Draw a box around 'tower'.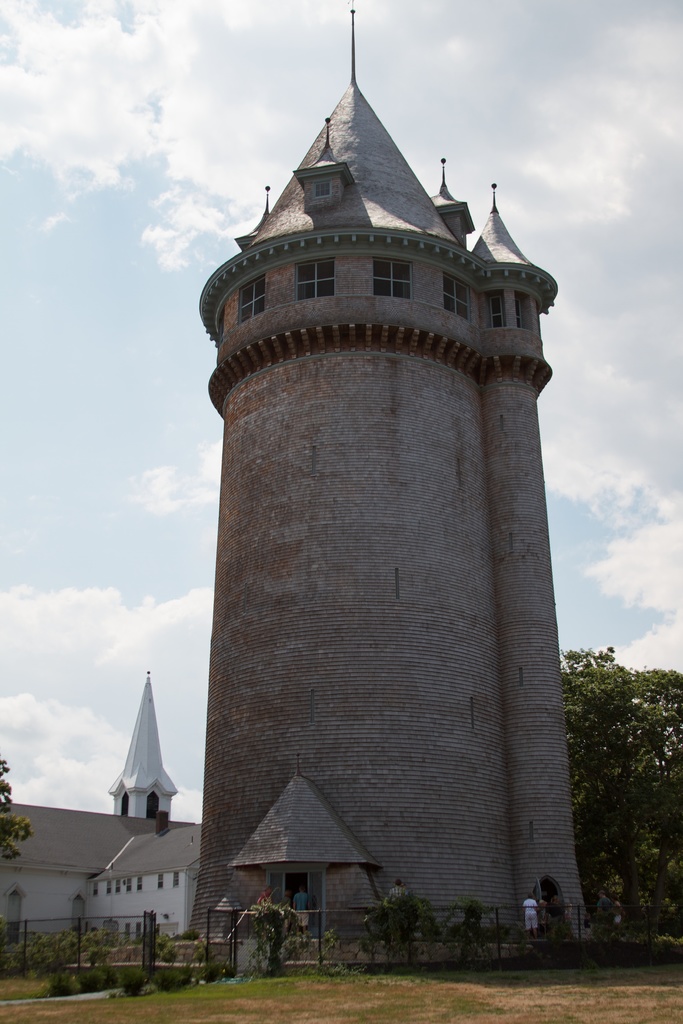
select_region(113, 673, 176, 820).
